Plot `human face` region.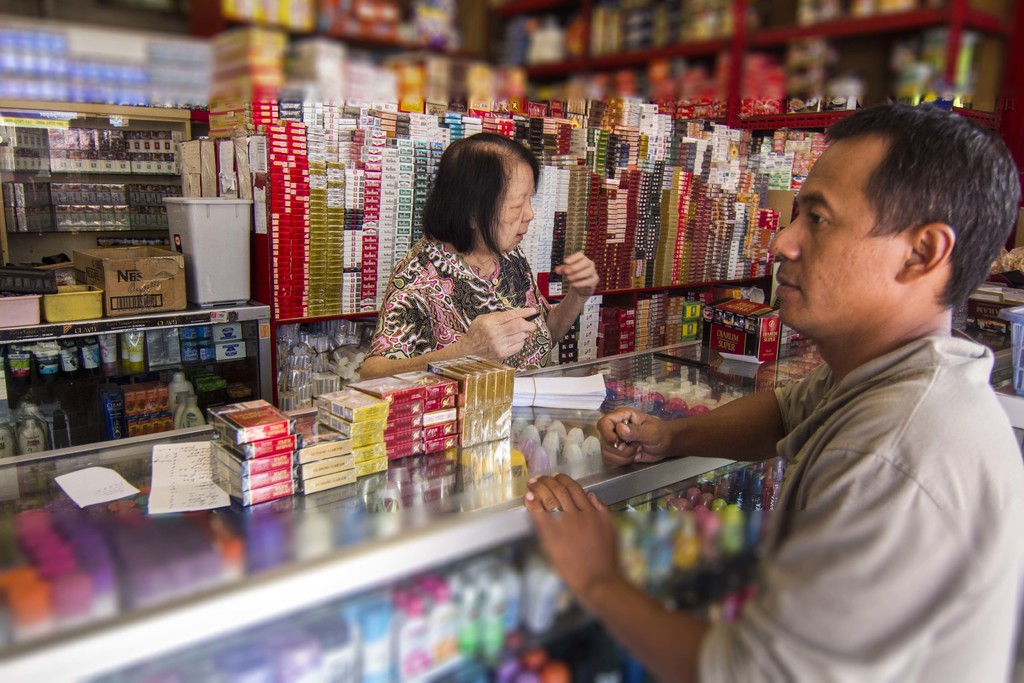
Plotted at (x1=771, y1=142, x2=897, y2=332).
